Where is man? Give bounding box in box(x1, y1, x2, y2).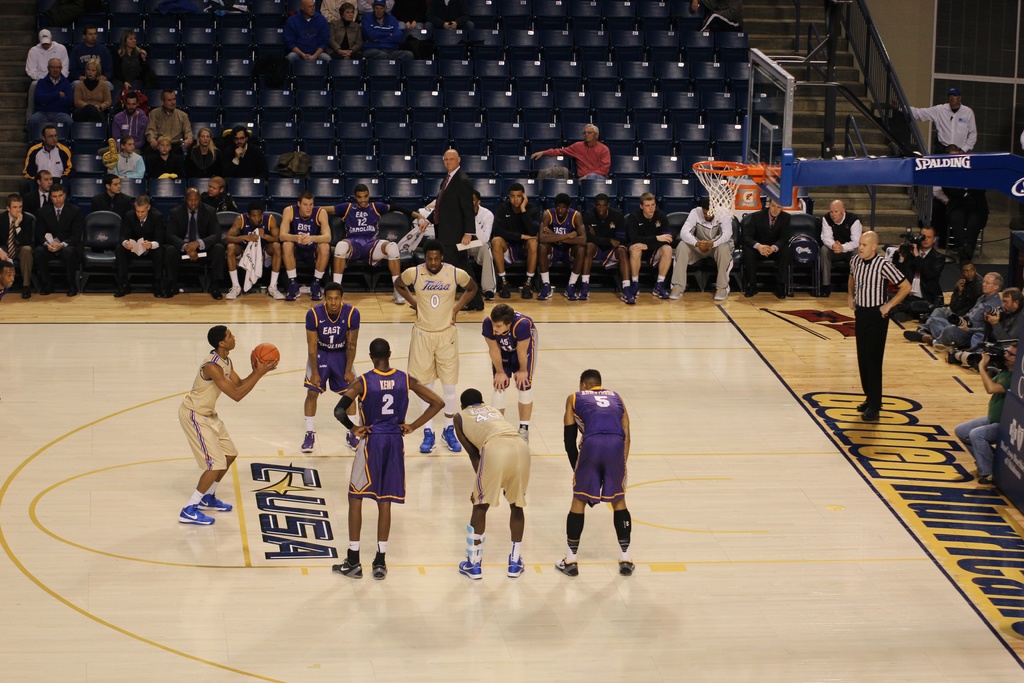
box(320, 178, 409, 320).
